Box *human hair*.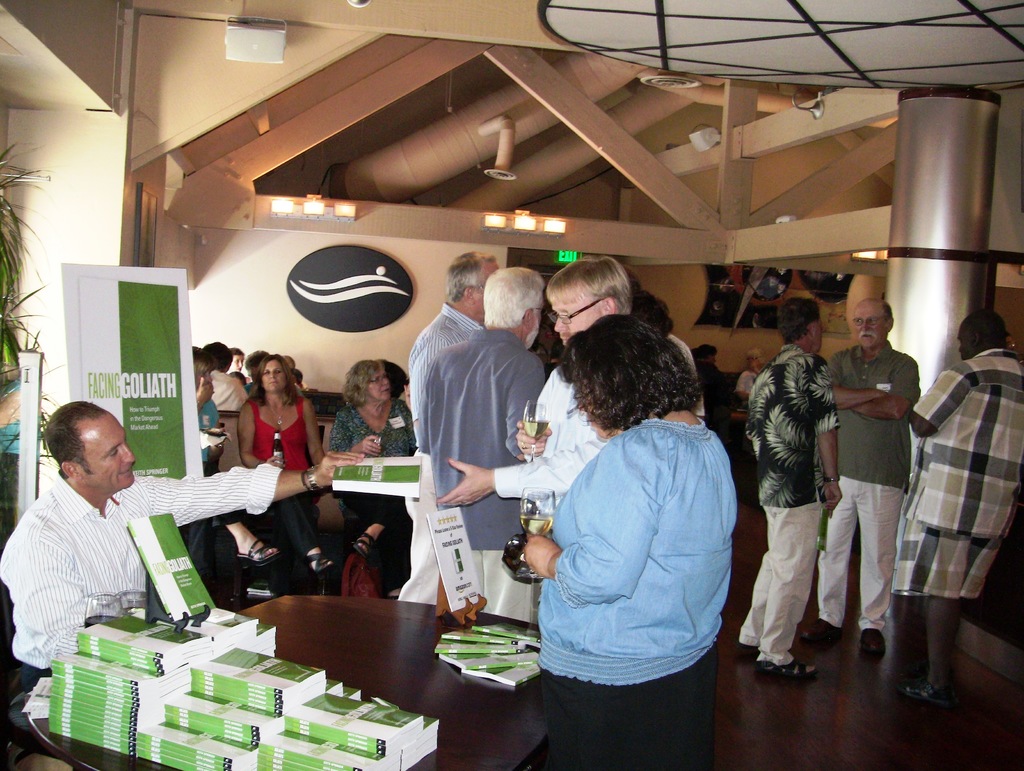
[x1=563, y1=326, x2=688, y2=447].
